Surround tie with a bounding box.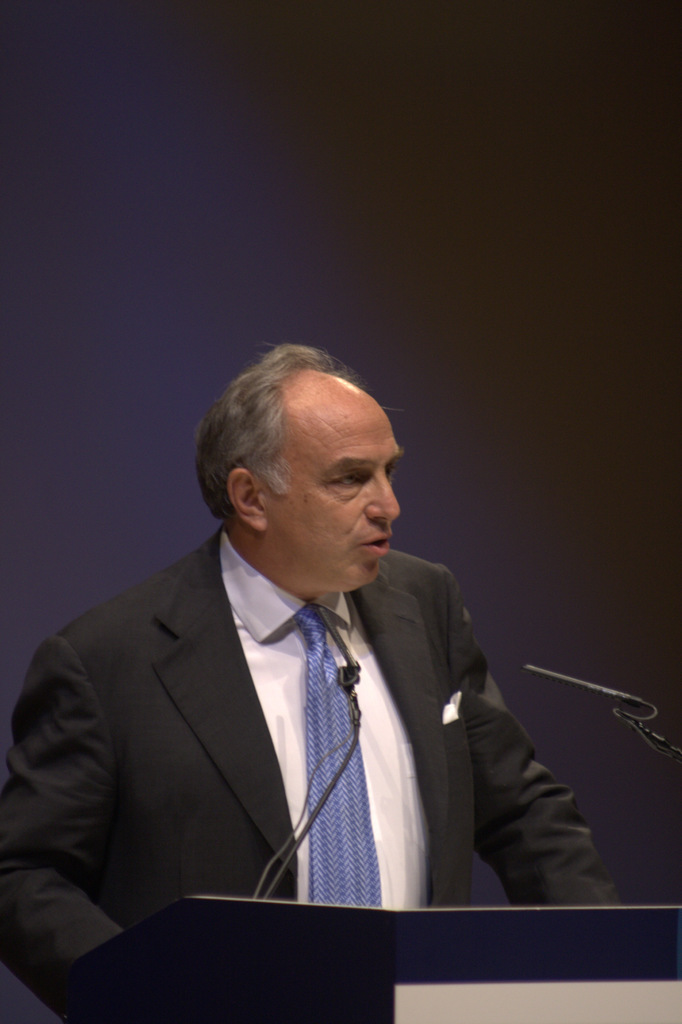
left=284, top=605, right=386, bottom=917.
